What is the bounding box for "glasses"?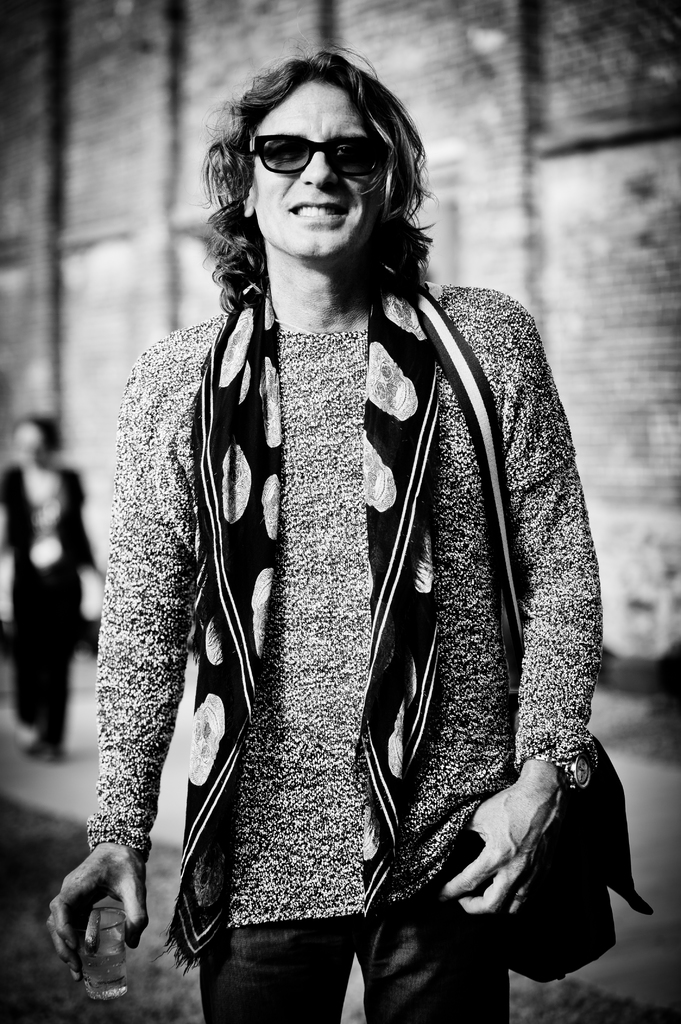
(x1=232, y1=123, x2=389, y2=174).
